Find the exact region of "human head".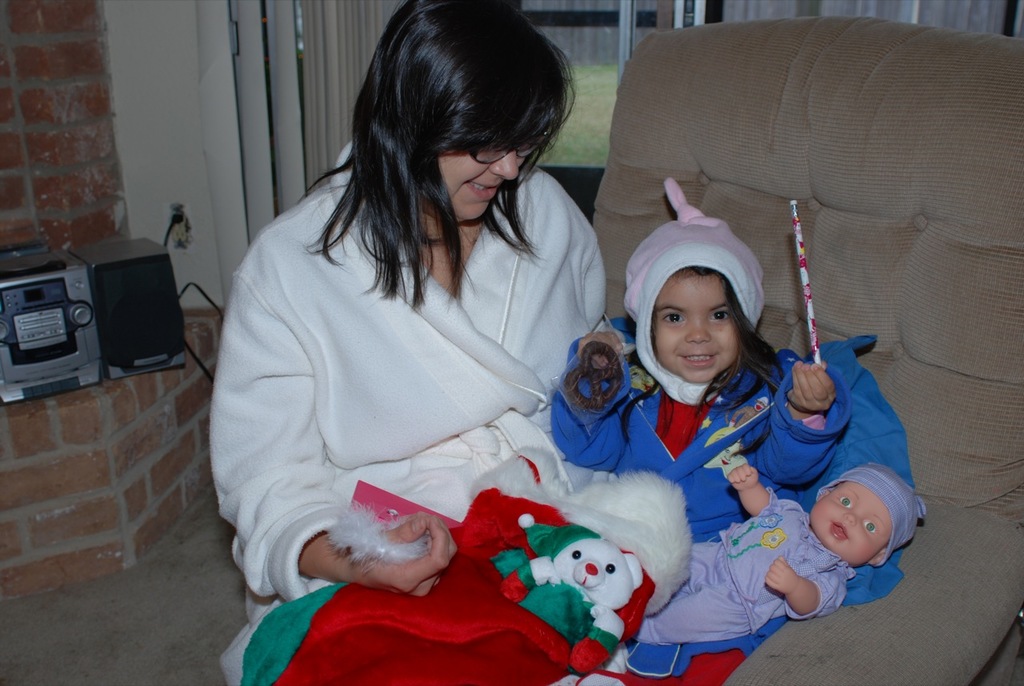
Exact region: [x1=816, y1=459, x2=926, y2=566].
